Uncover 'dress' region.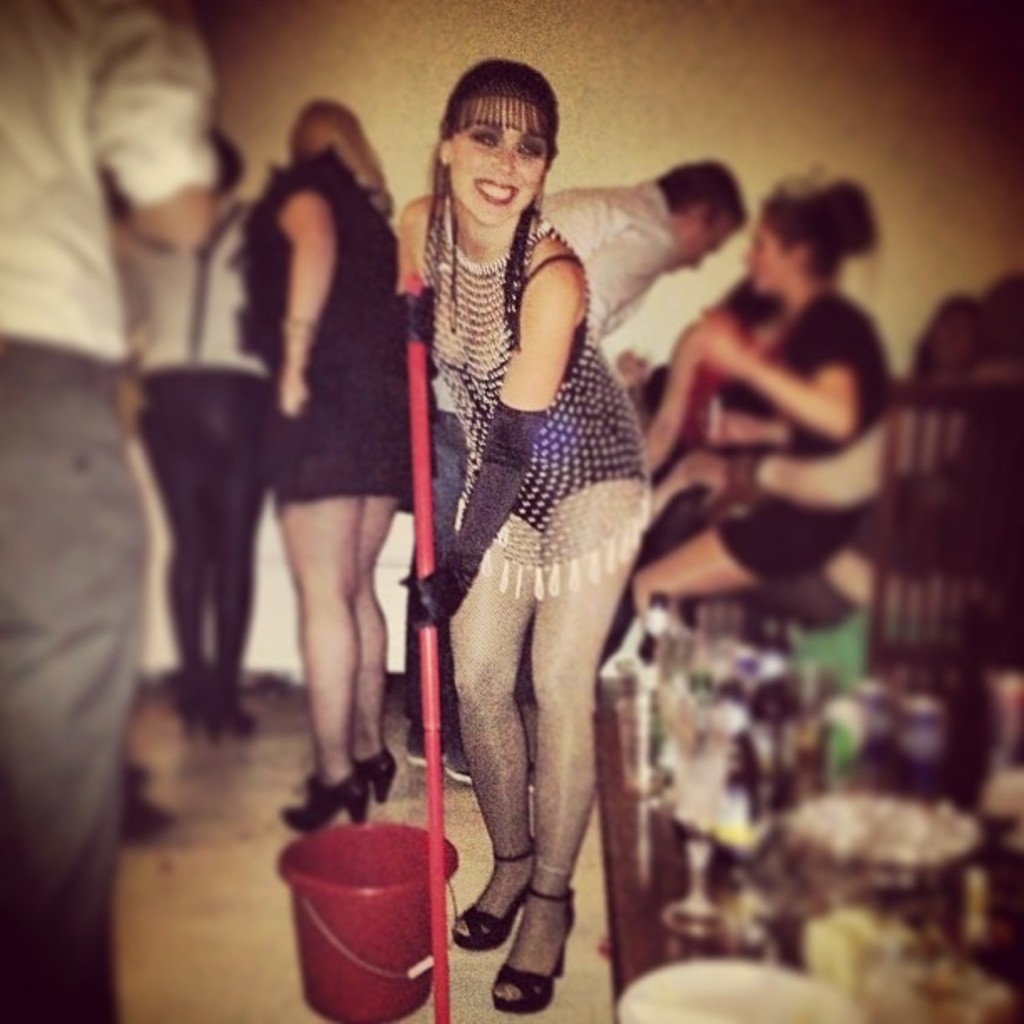
Uncovered: box=[241, 147, 415, 512].
